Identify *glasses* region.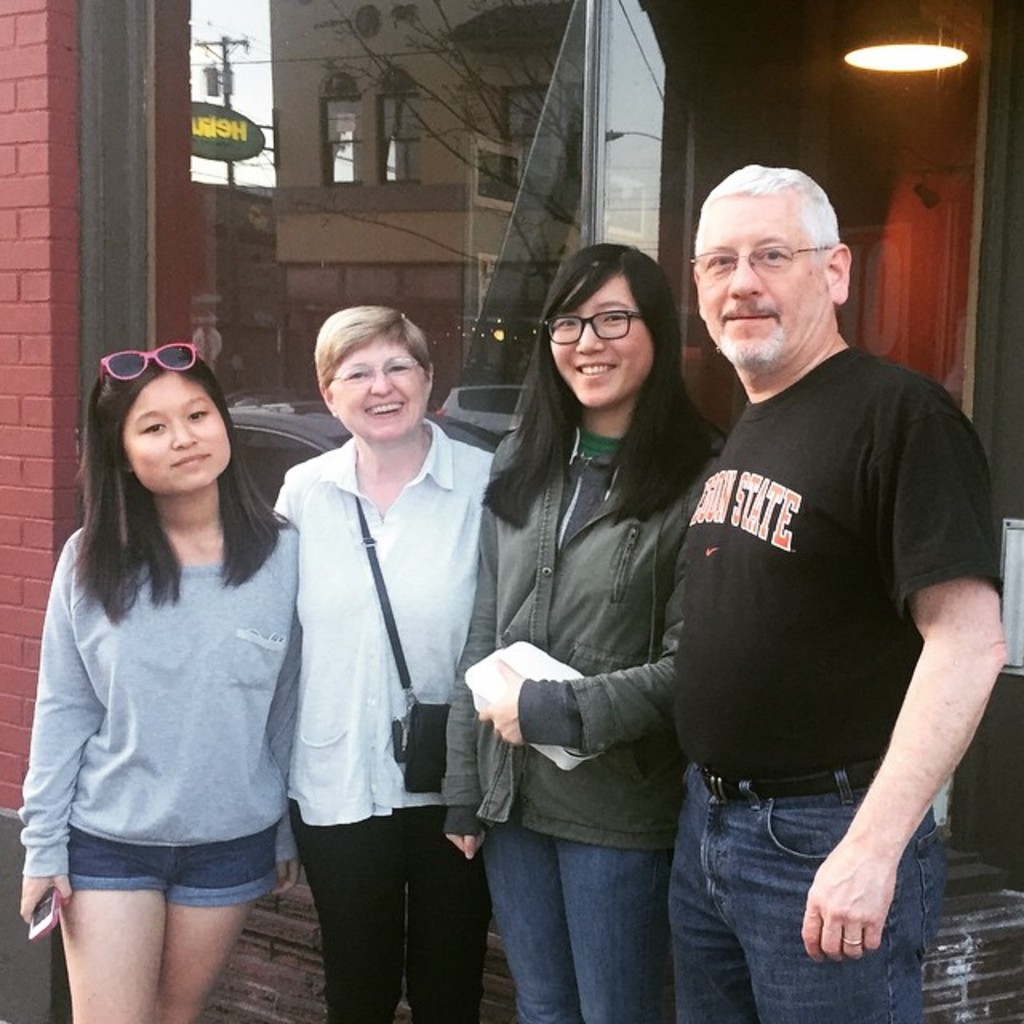
Region: box=[698, 240, 835, 285].
